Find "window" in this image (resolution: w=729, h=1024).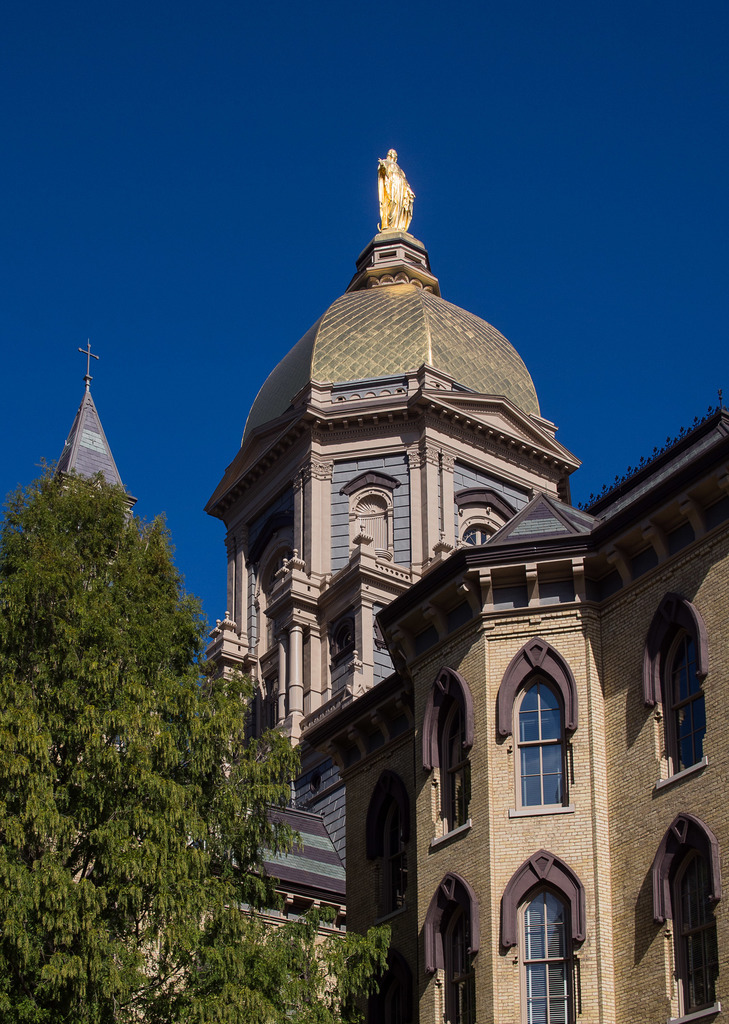
[640,593,710,795].
